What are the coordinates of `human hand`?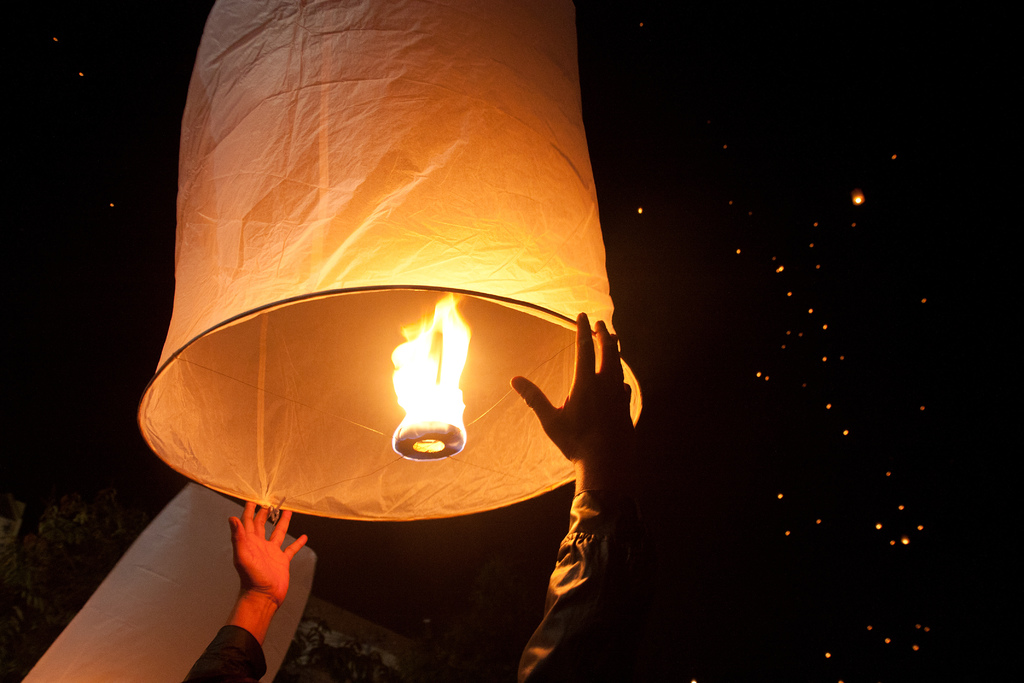
l=228, t=497, r=308, b=611.
